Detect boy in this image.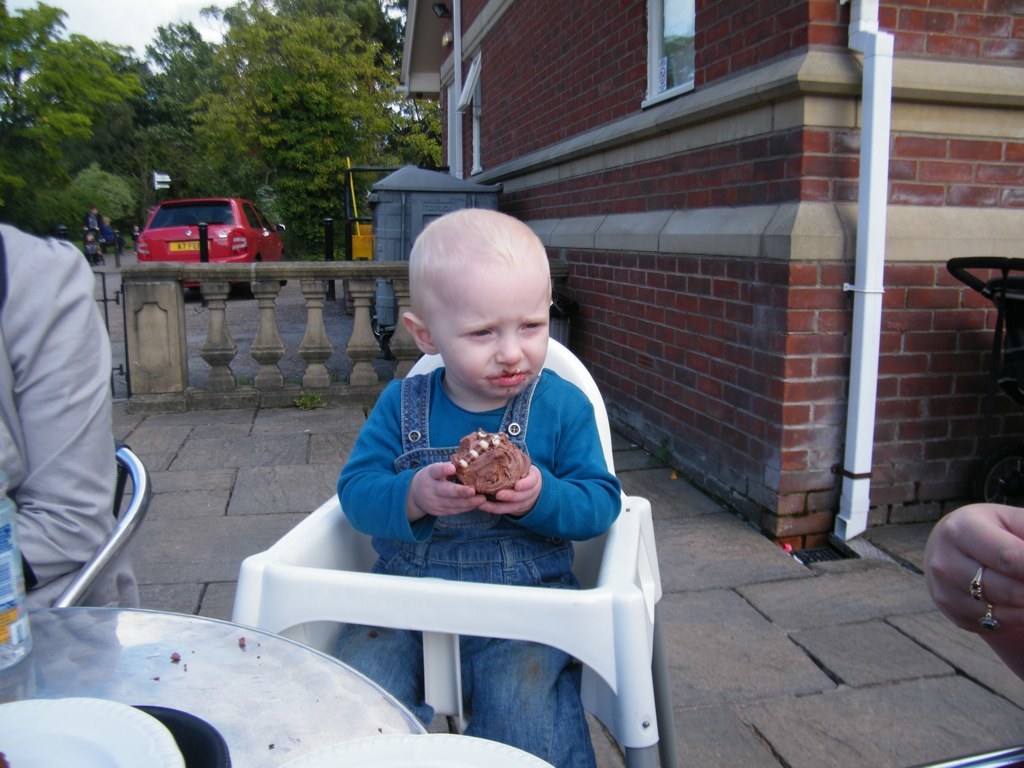
Detection: [333,208,624,767].
